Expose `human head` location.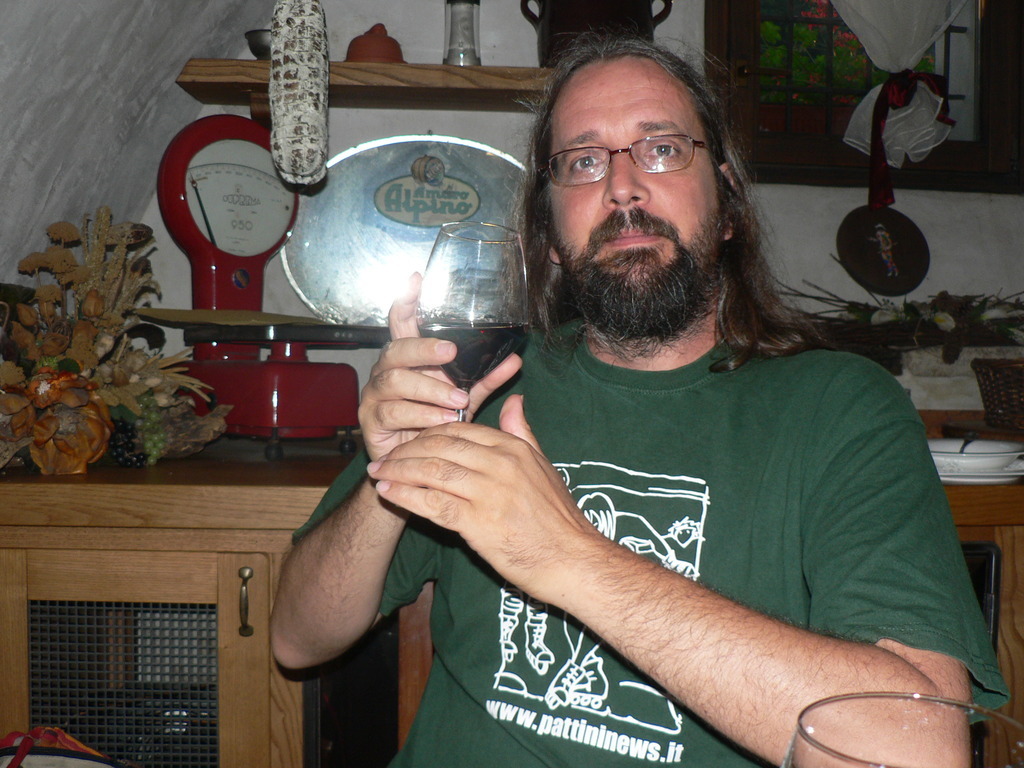
Exposed at pyautogui.locateOnScreen(524, 28, 771, 363).
